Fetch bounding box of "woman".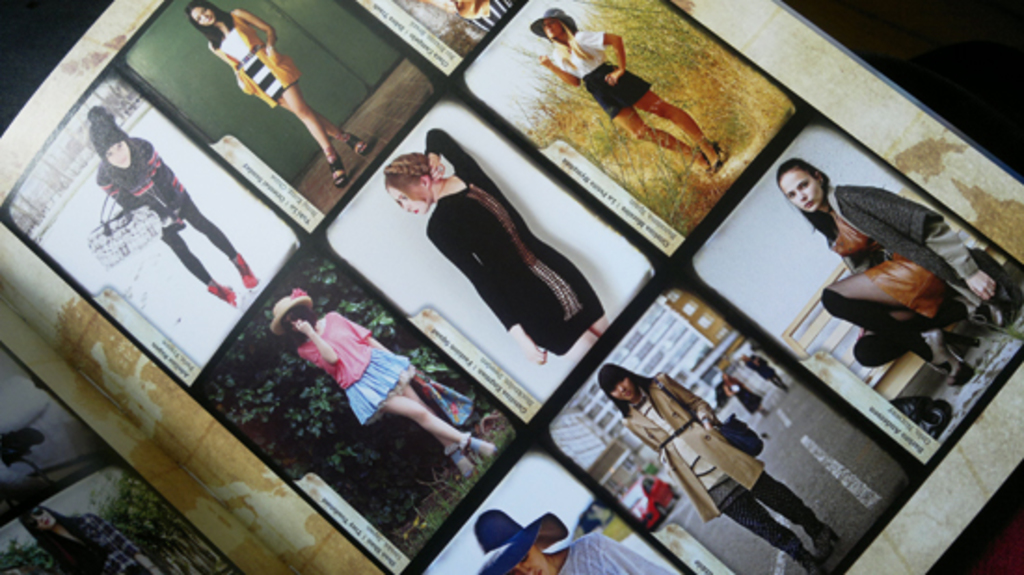
Bbox: 529/6/724/179.
